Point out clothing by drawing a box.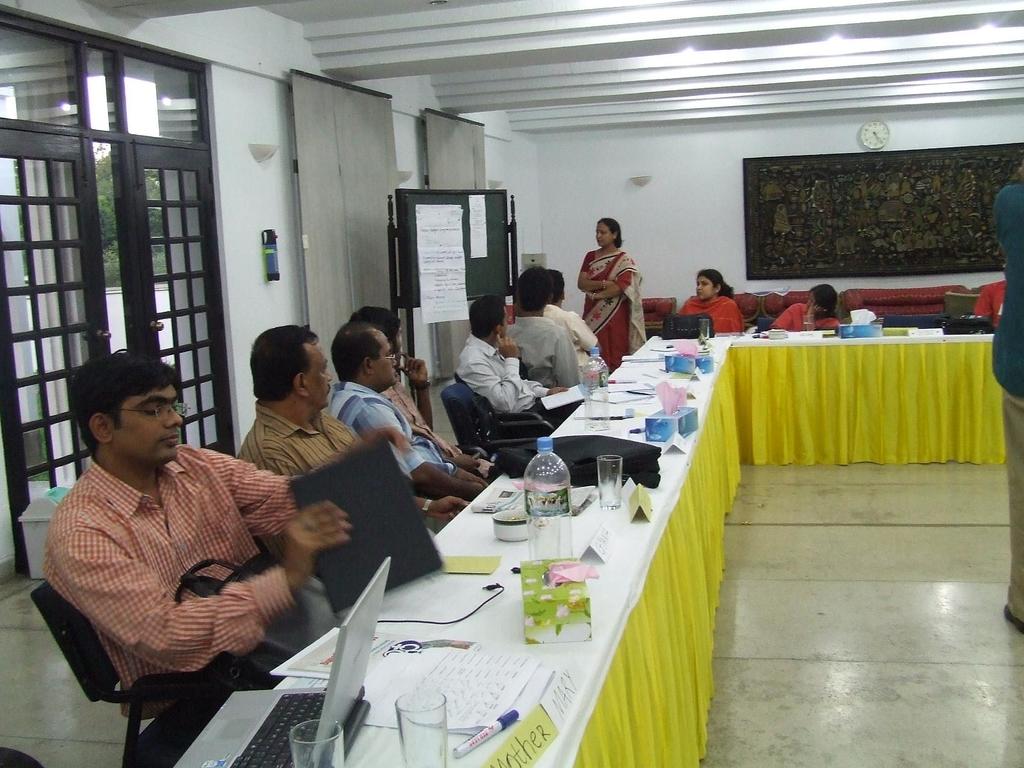
<bbox>684, 289, 743, 335</bbox>.
